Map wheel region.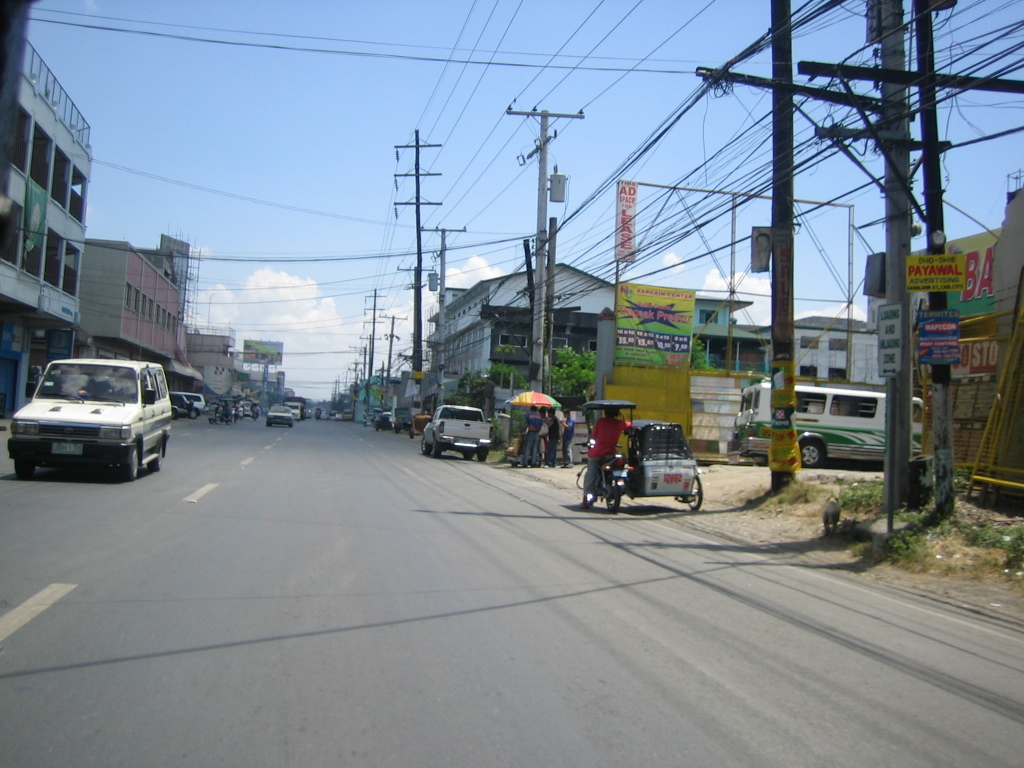
Mapped to pyautogui.locateOnScreen(236, 414, 241, 423).
